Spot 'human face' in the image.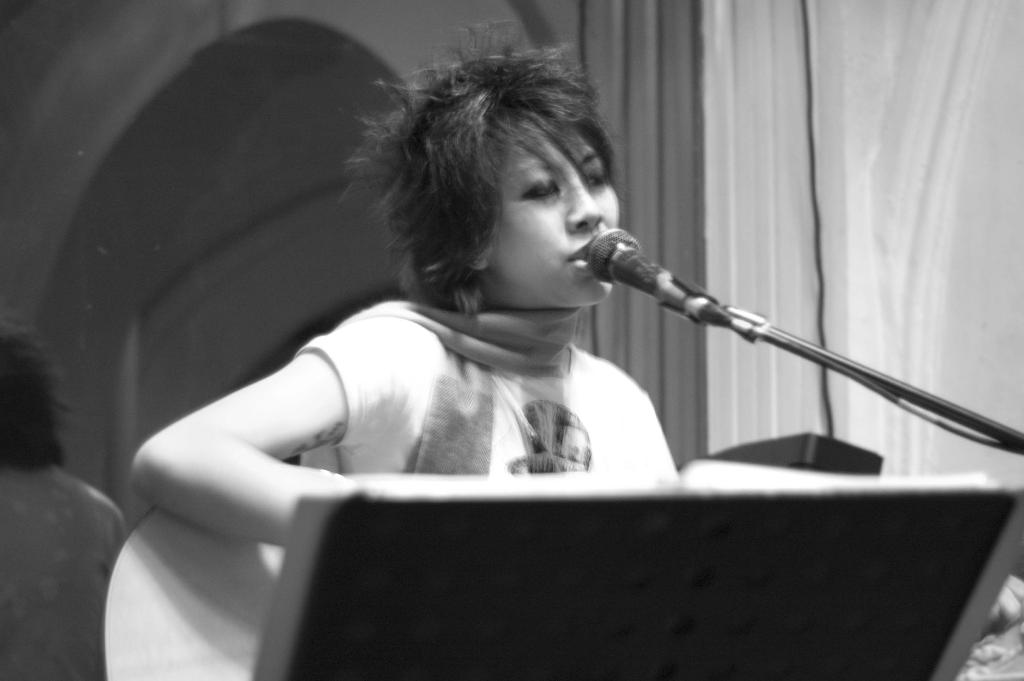
'human face' found at {"x1": 495, "y1": 131, "x2": 617, "y2": 309}.
